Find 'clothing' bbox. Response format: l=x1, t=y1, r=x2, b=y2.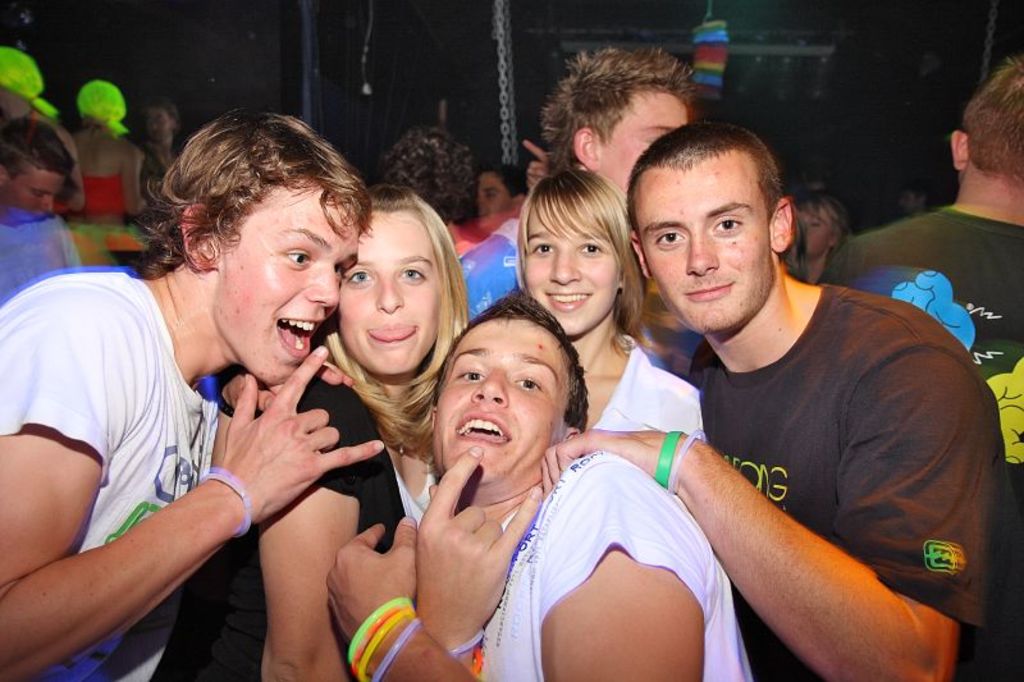
l=815, t=205, r=1023, b=546.
